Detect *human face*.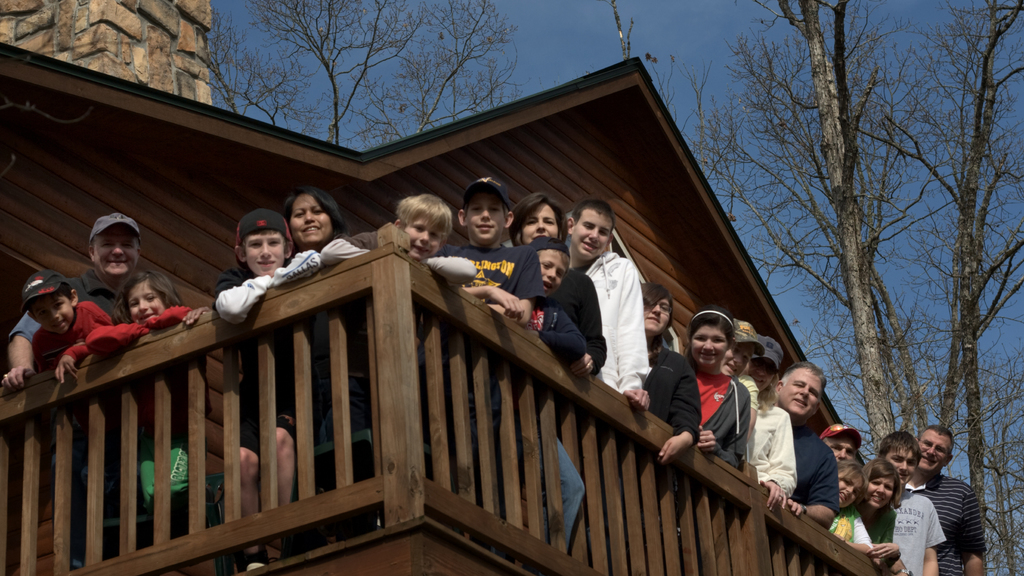
Detected at x1=287 y1=197 x2=334 y2=251.
